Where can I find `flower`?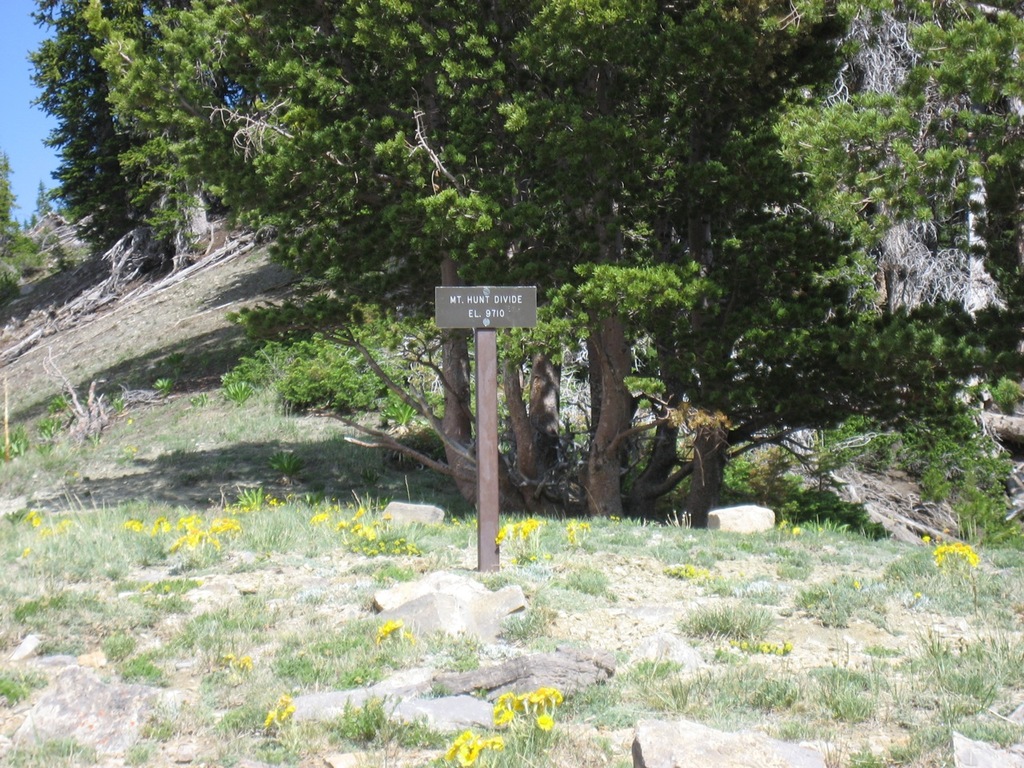
You can find it at (263,710,277,726).
